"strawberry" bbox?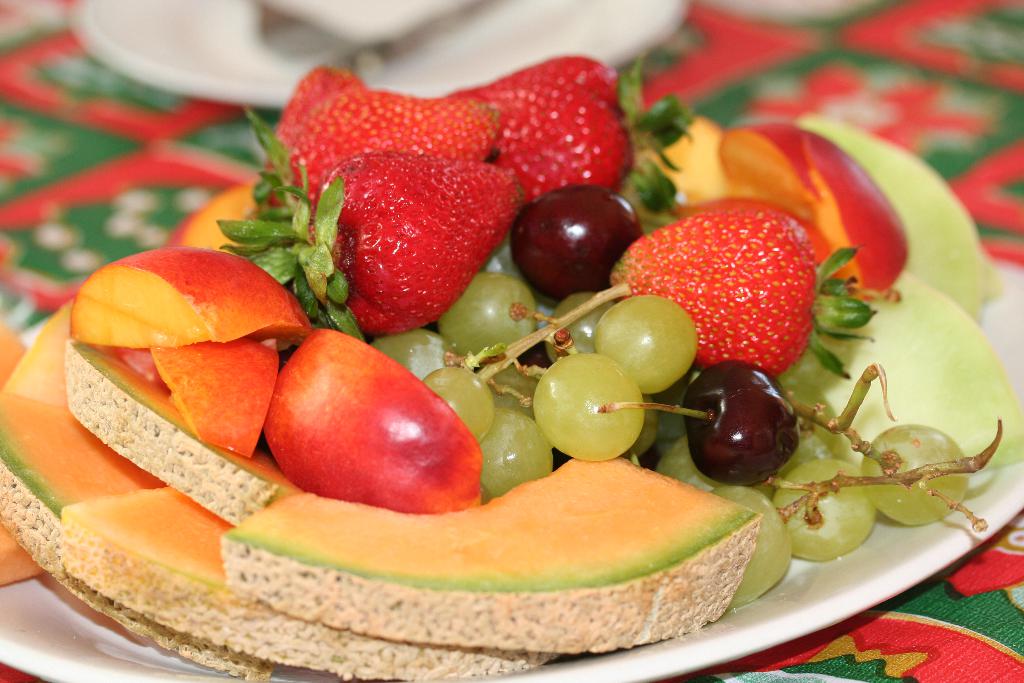
[left=319, top=142, right=513, bottom=324]
